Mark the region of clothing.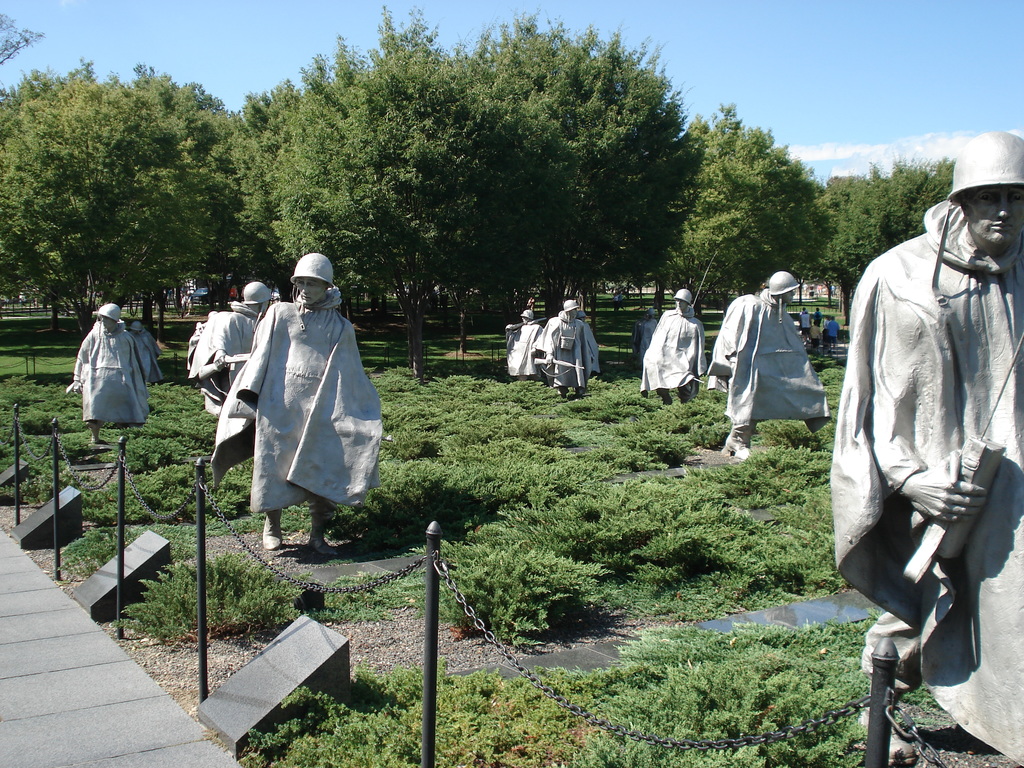
Region: x1=531 y1=310 x2=599 y2=399.
